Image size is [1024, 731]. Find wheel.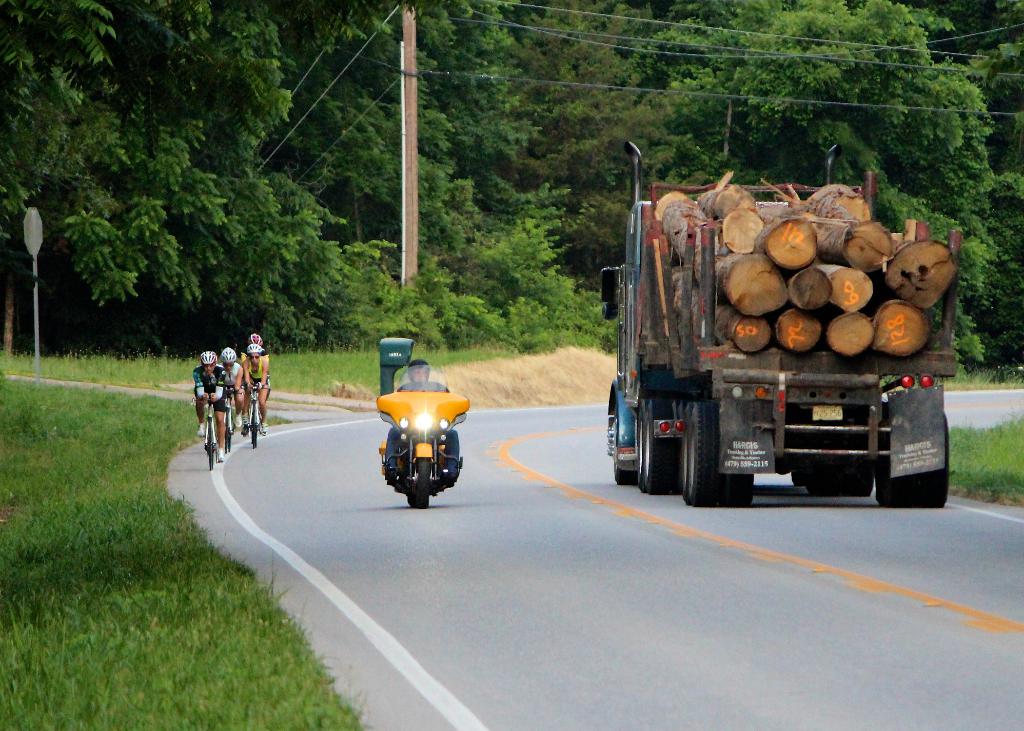
box=[417, 442, 431, 507].
